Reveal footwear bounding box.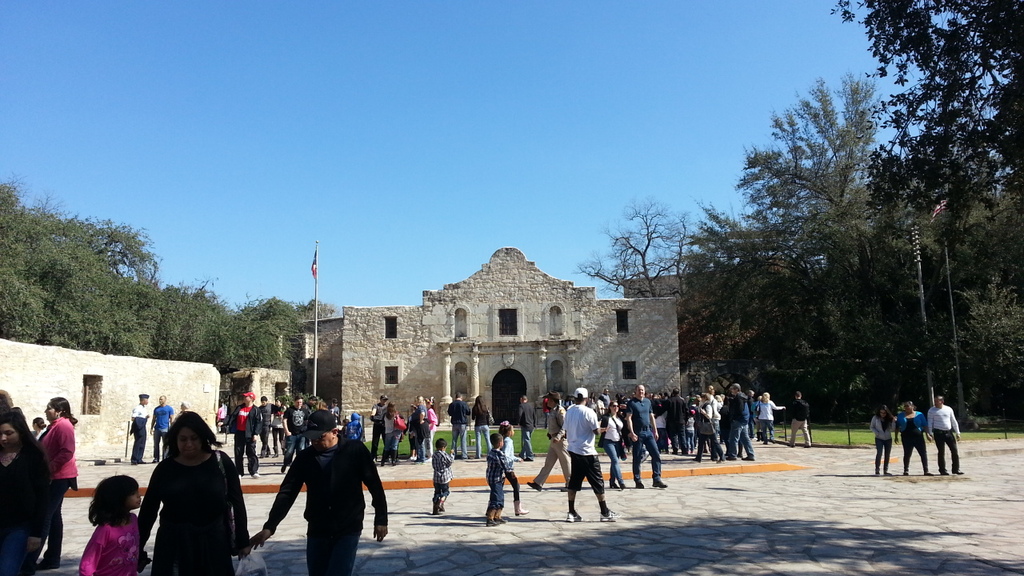
Revealed: l=598, t=510, r=623, b=524.
